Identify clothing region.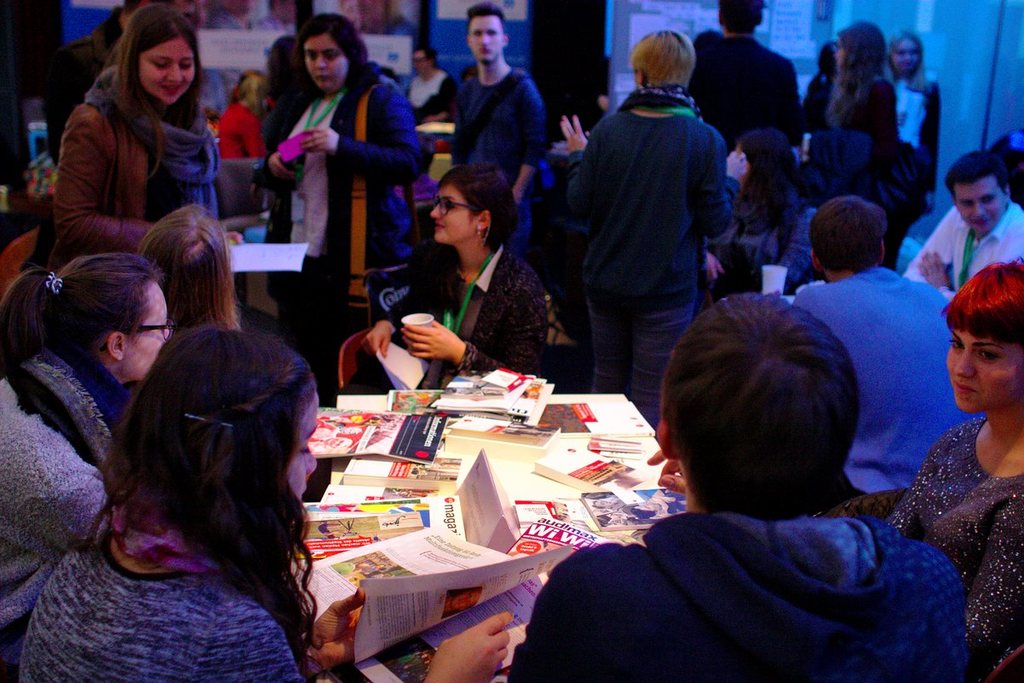
Region: l=247, t=57, r=430, b=304.
